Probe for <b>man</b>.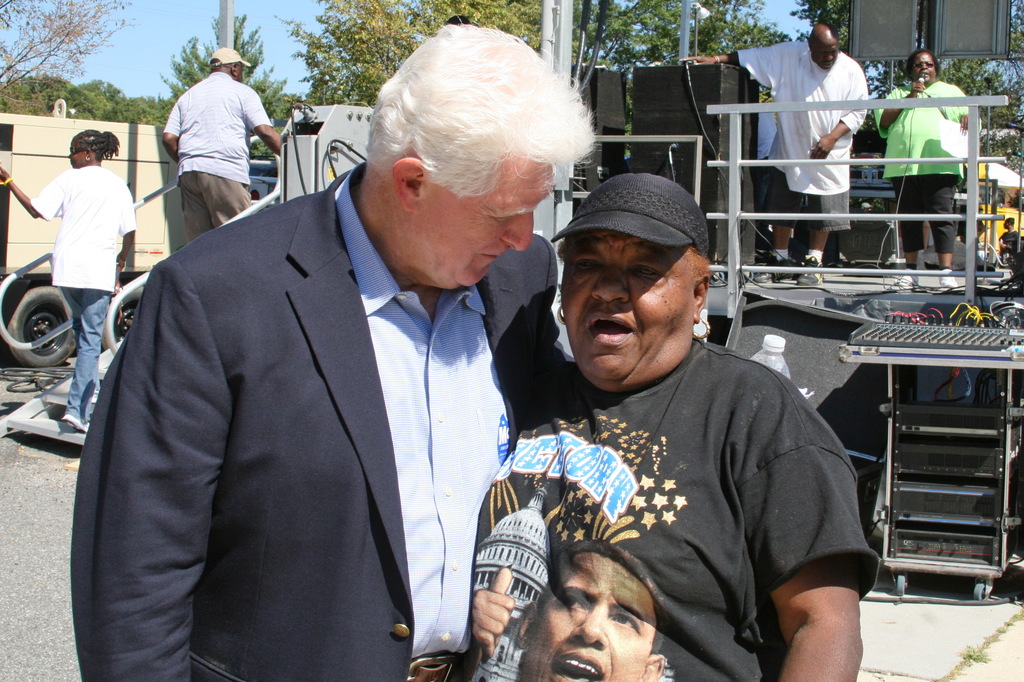
Probe result: region(86, 45, 612, 677).
